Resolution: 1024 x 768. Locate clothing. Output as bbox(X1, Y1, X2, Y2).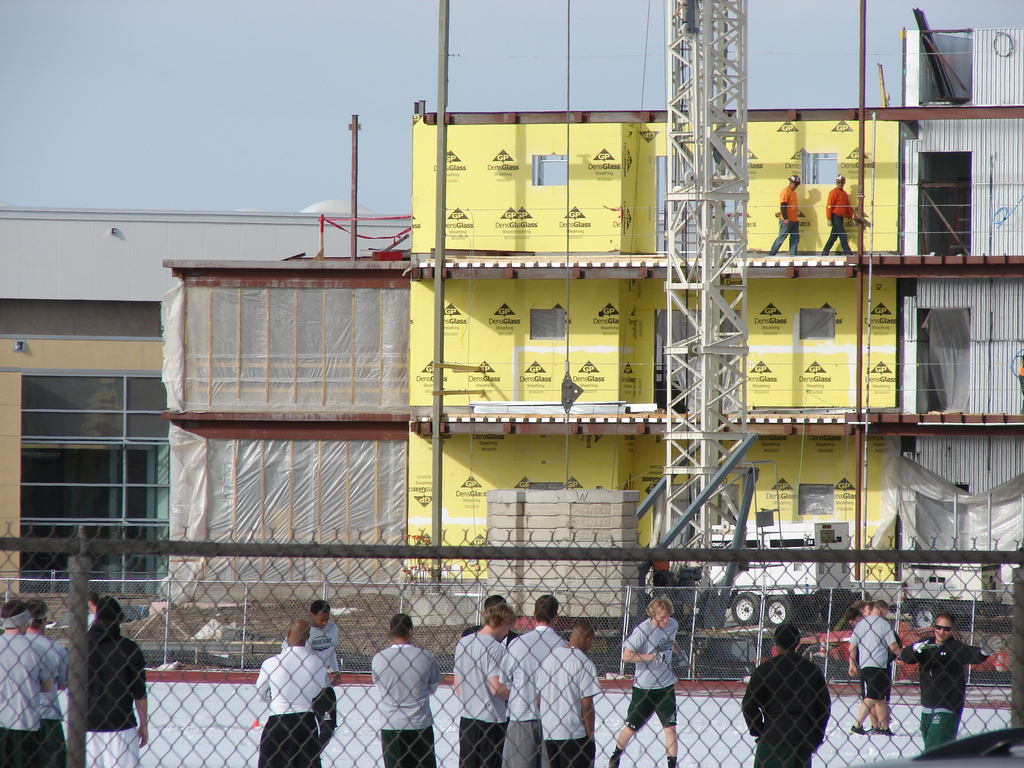
bbox(538, 648, 601, 765).
